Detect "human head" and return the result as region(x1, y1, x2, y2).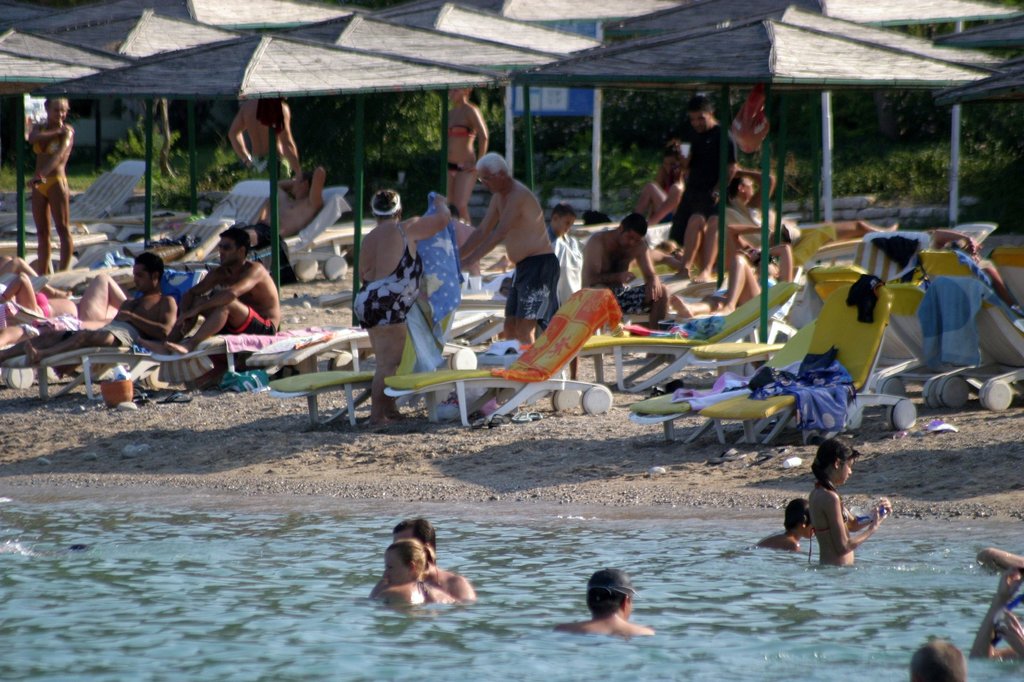
region(292, 165, 311, 196).
